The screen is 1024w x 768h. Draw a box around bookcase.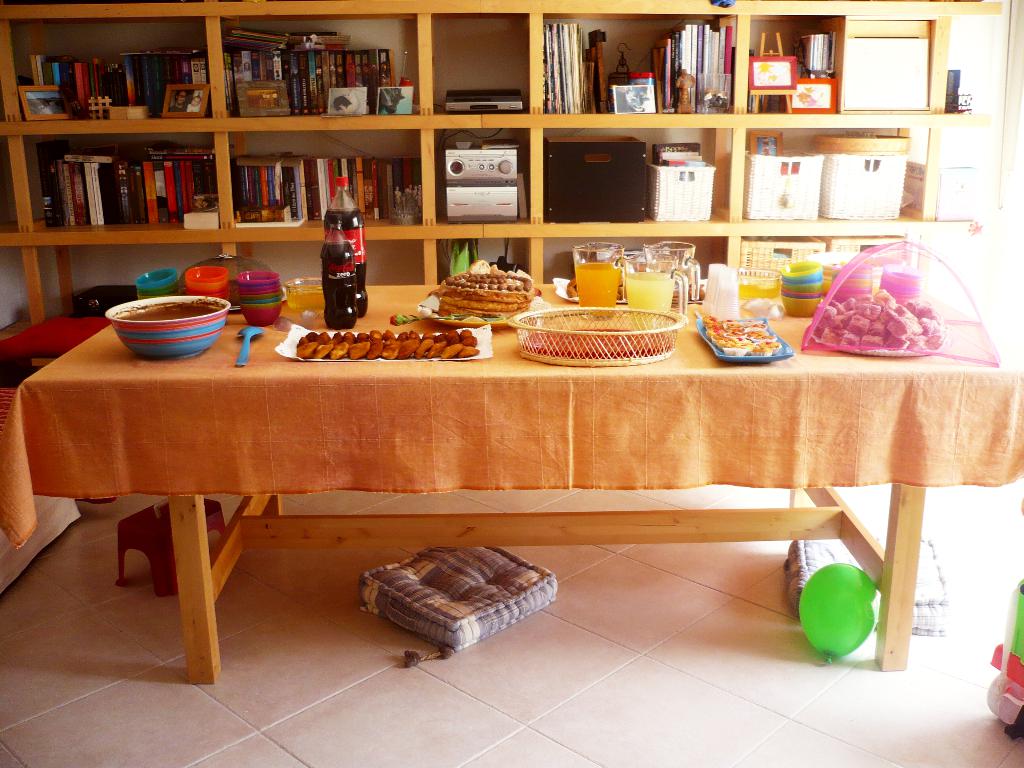
0,0,998,366.
